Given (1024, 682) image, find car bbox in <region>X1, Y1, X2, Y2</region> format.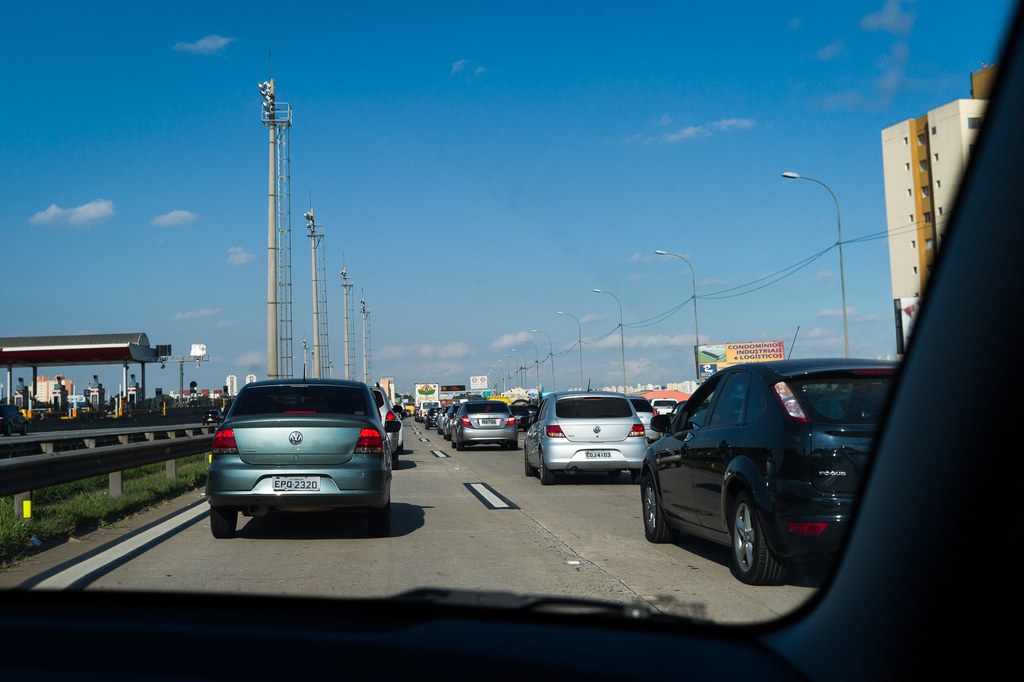
<region>639, 356, 913, 588</region>.
